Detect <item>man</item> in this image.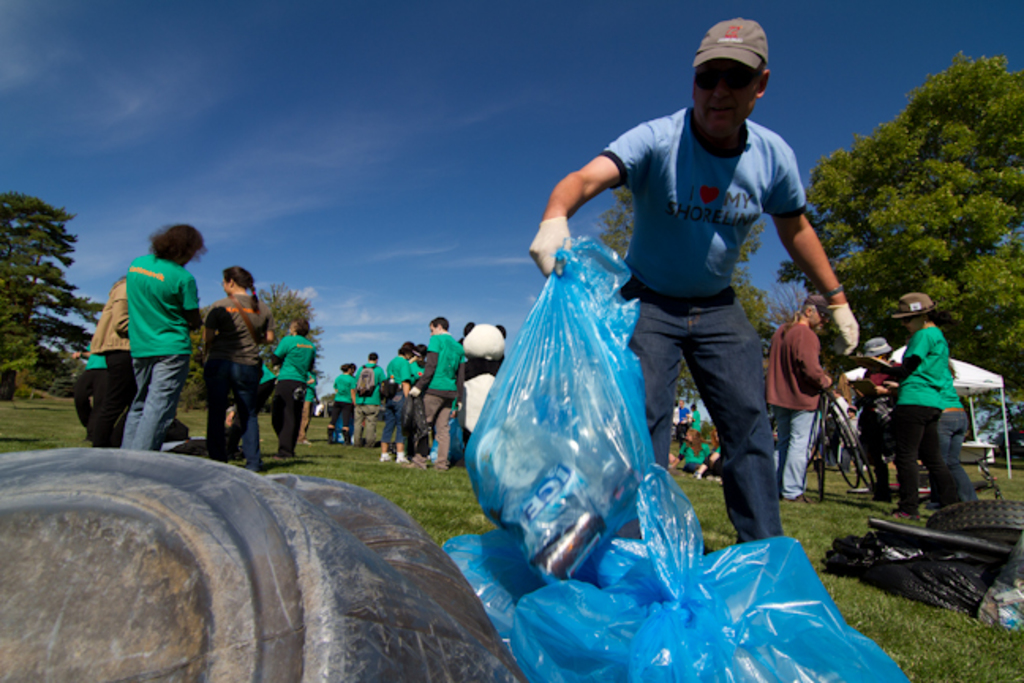
Detection: x1=120 y1=223 x2=205 y2=454.
